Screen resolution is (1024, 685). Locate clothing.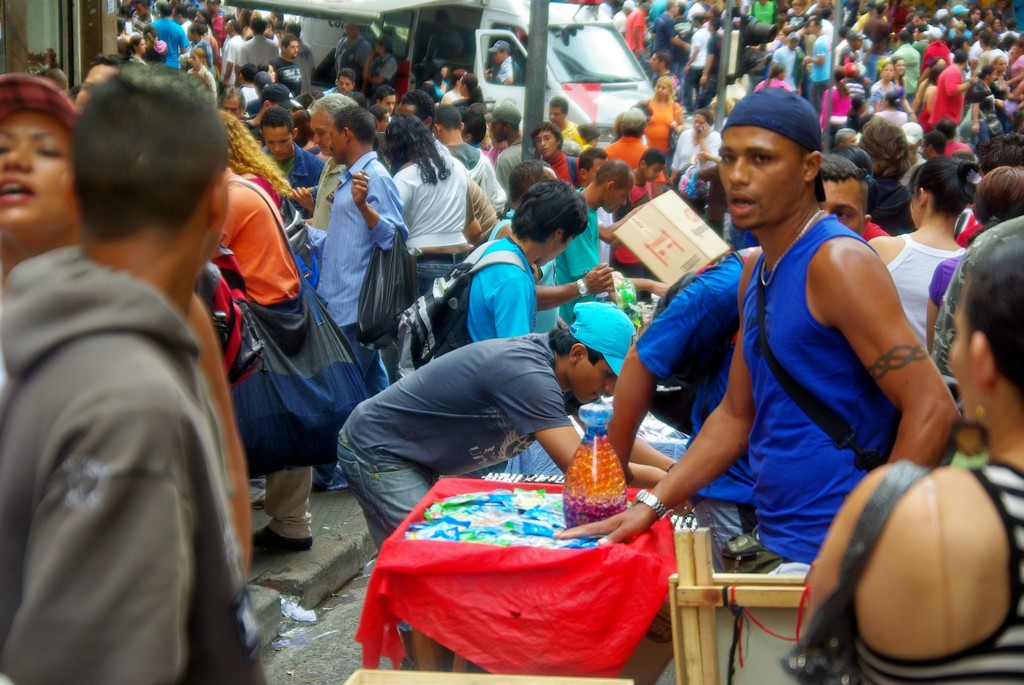
{"left": 148, "top": 14, "right": 195, "bottom": 74}.
